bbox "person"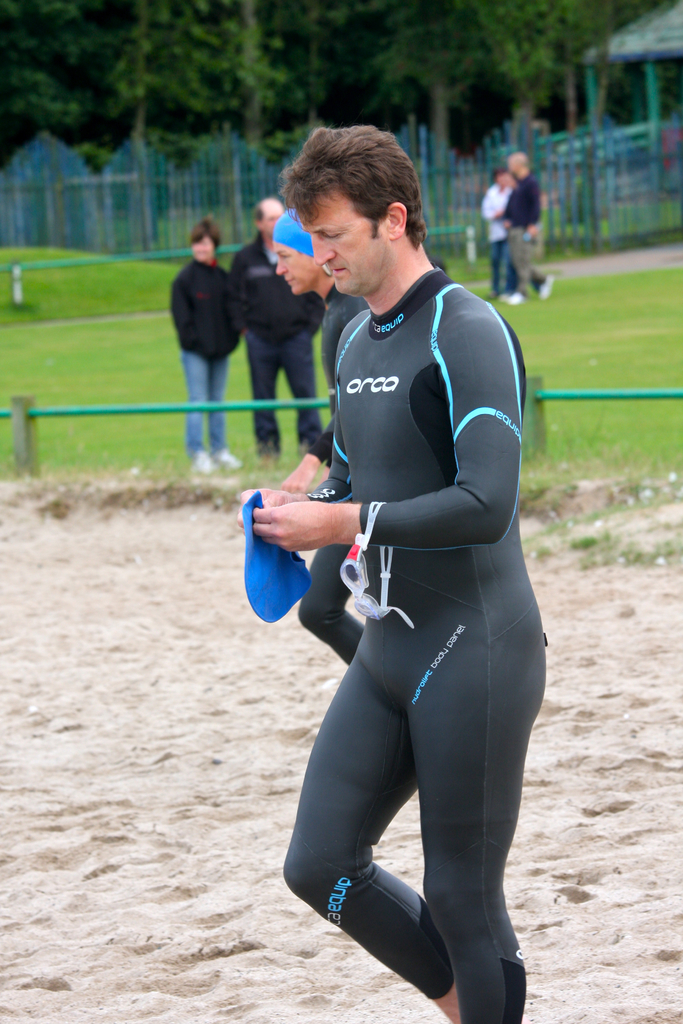
box(274, 209, 365, 666)
